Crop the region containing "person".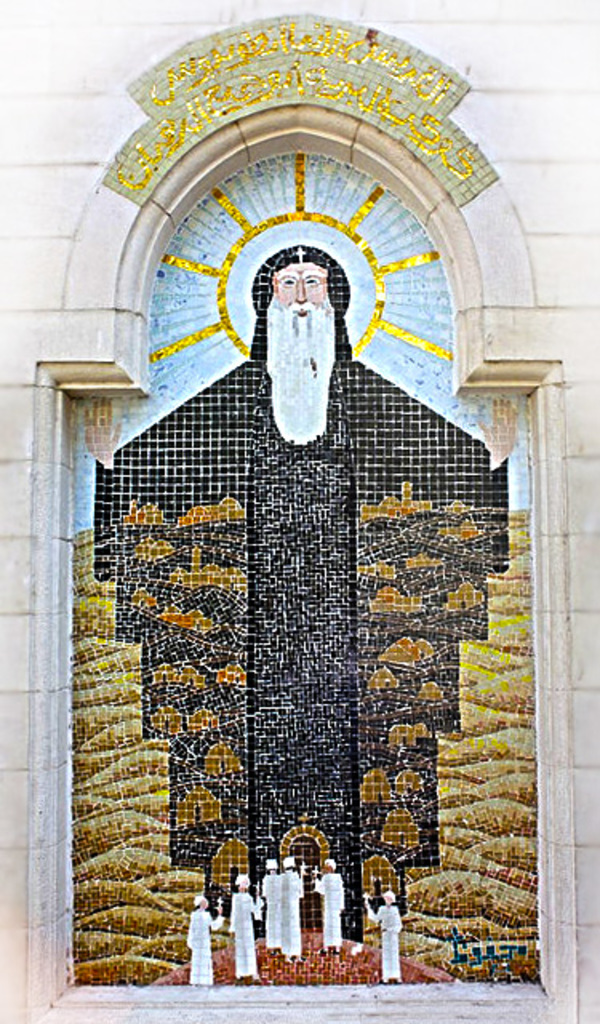
Crop region: box(360, 891, 400, 990).
